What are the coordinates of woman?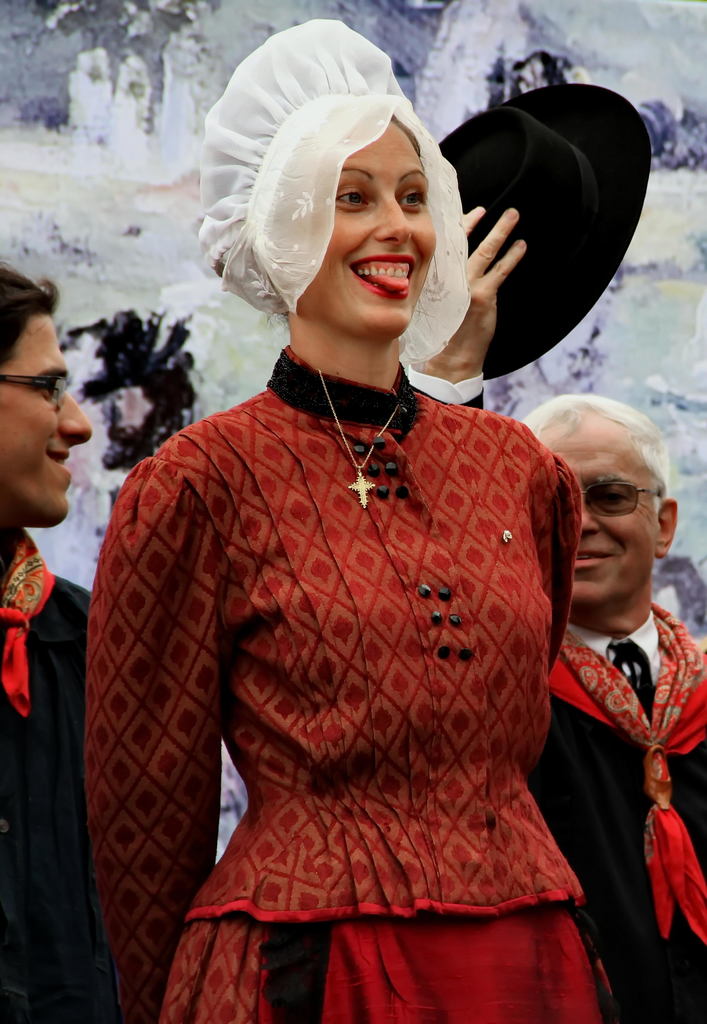
{"x1": 72, "y1": 78, "x2": 648, "y2": 998}.
